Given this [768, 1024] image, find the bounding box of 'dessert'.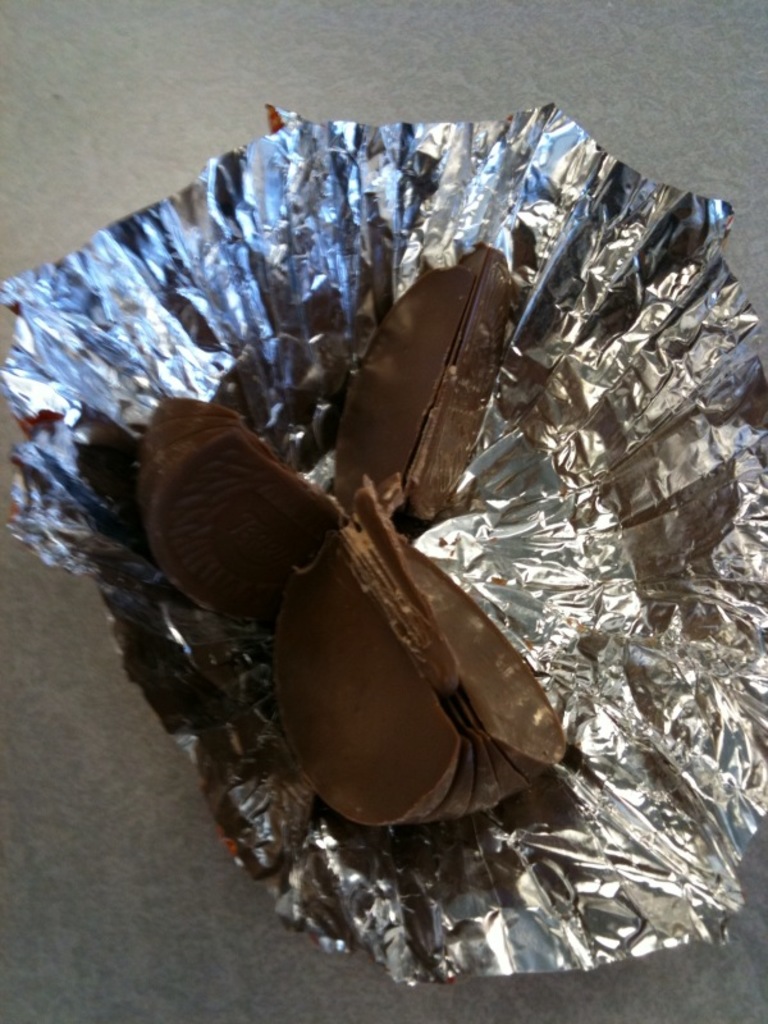
bbox(132, 396, 580, 831).
